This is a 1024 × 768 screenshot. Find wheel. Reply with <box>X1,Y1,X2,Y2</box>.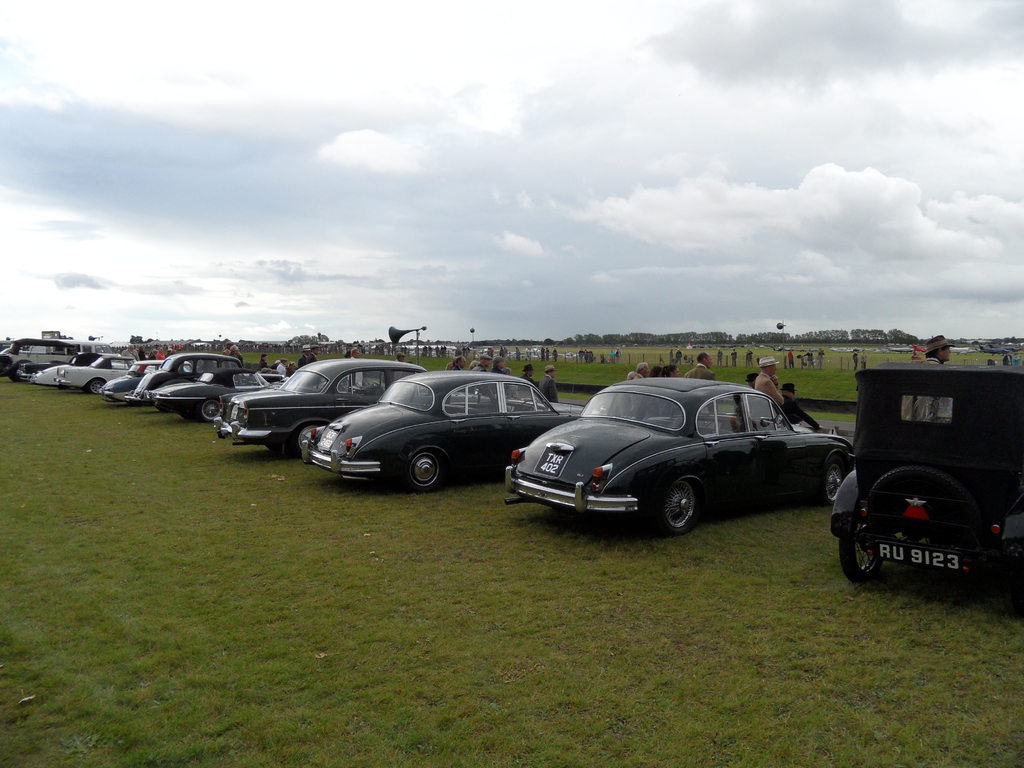
<box>840,516,882,579</box>.
